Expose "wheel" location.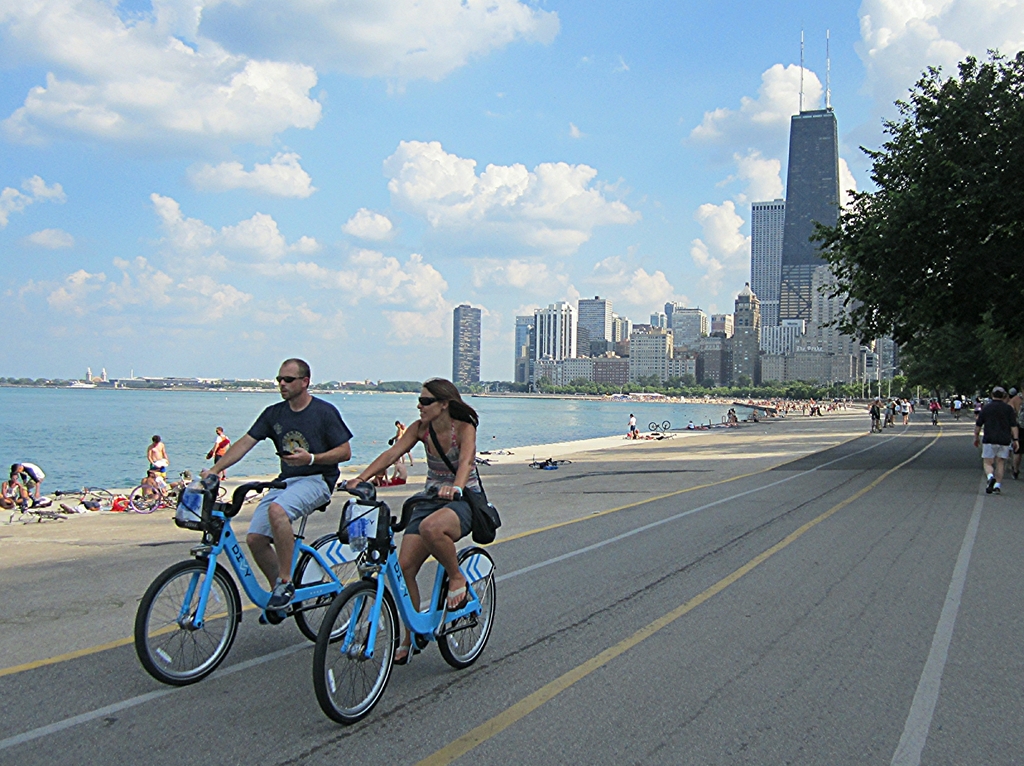
Exposed at <region>37, 509, 67, 519</region>.
